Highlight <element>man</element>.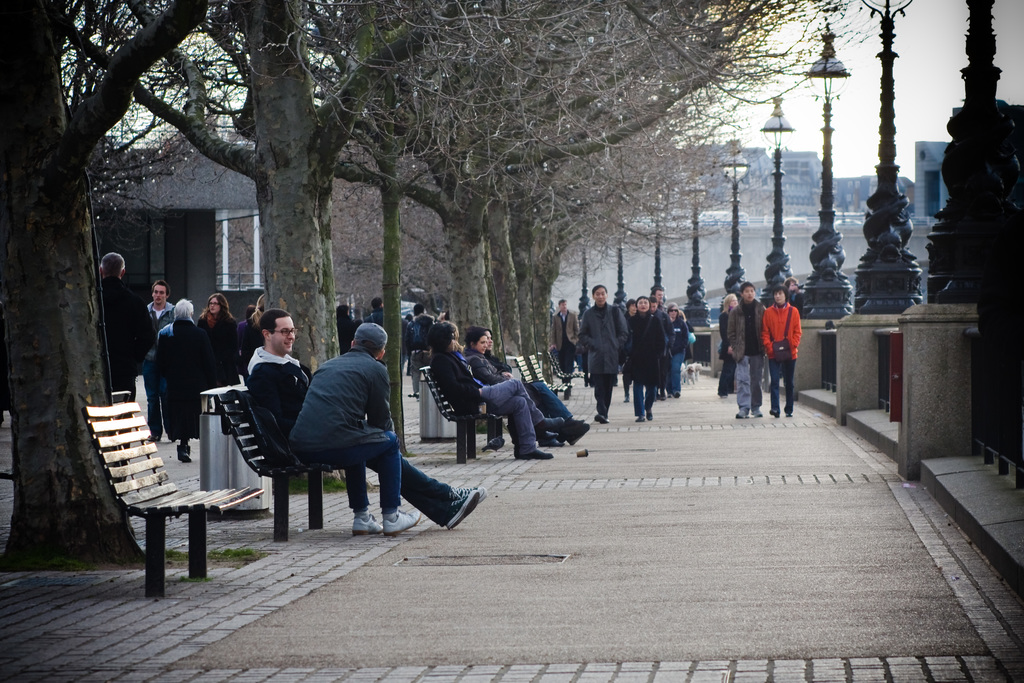
Highlighted region: x1=104 y1=252 x2=157 y2=477.
